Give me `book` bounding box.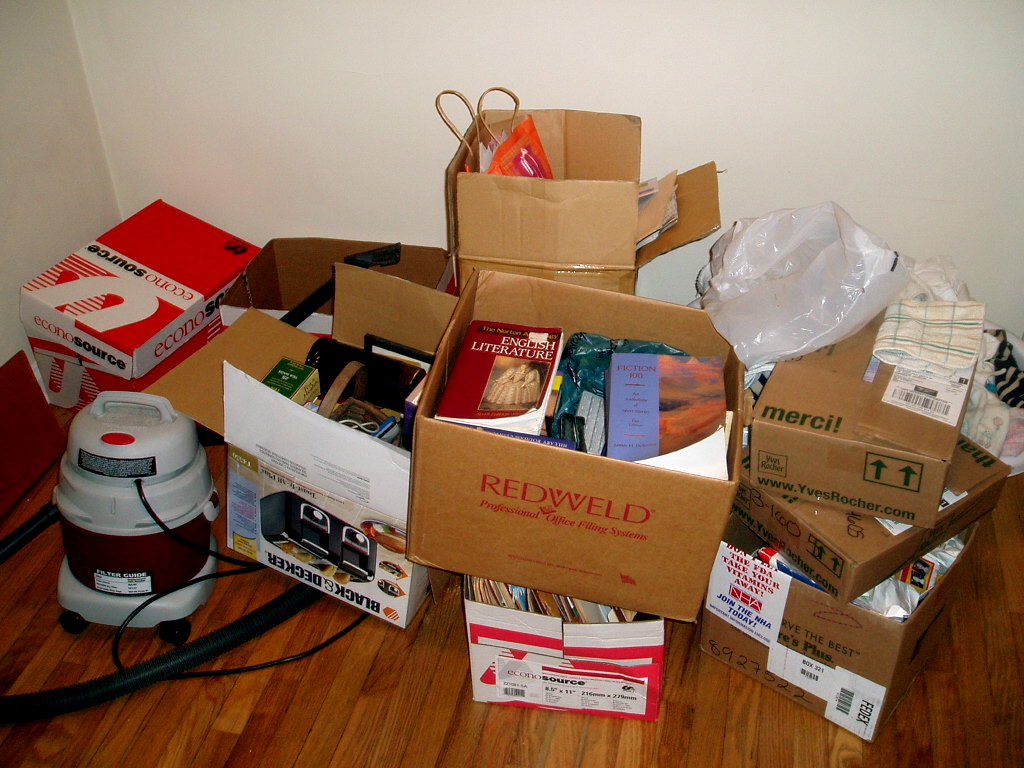
[left=423, top=414, right=586, bottom=453].
